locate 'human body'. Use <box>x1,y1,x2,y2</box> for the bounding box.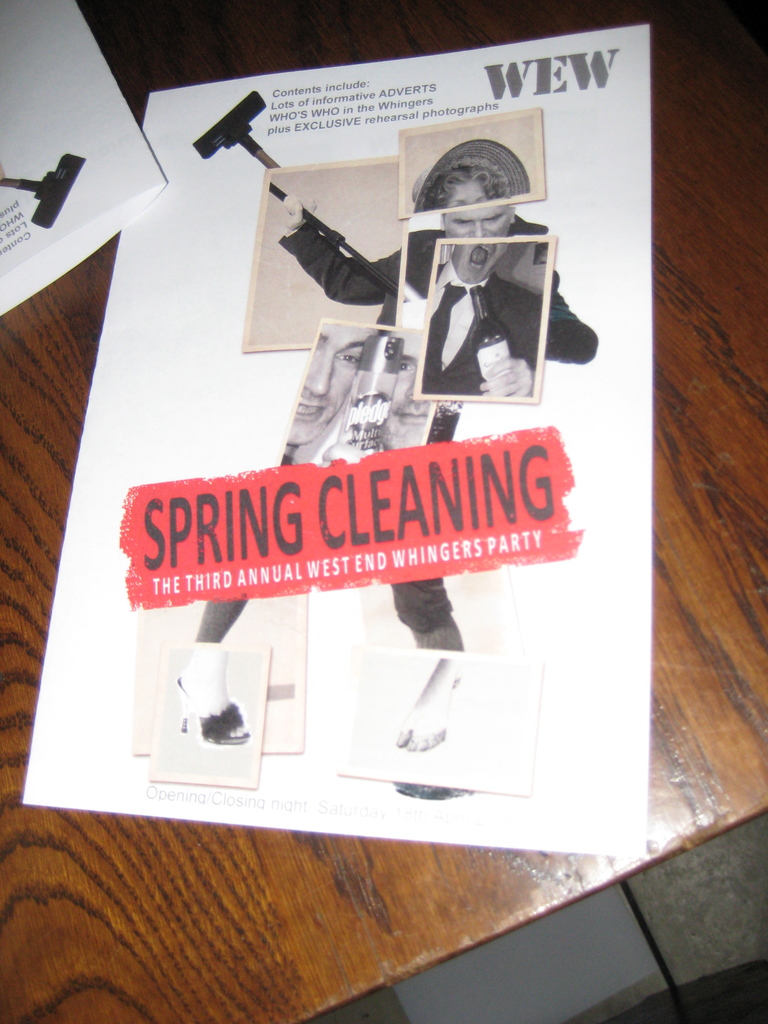
<box>182,157,595,753</box>.
